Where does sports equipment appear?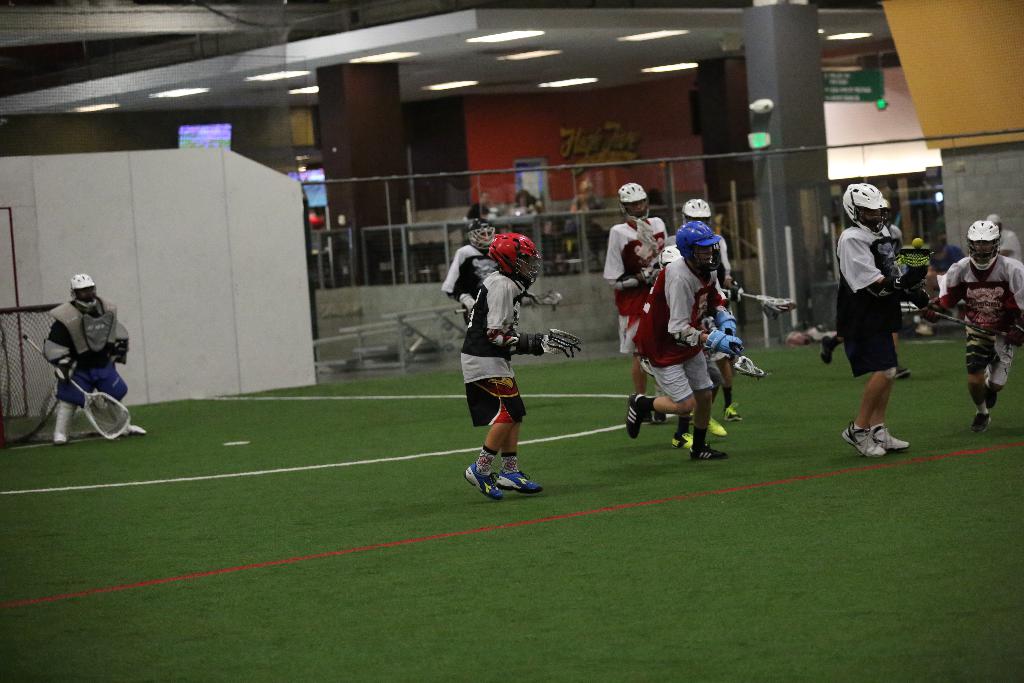
Appears at bbox(460, 464, 502, 498).
